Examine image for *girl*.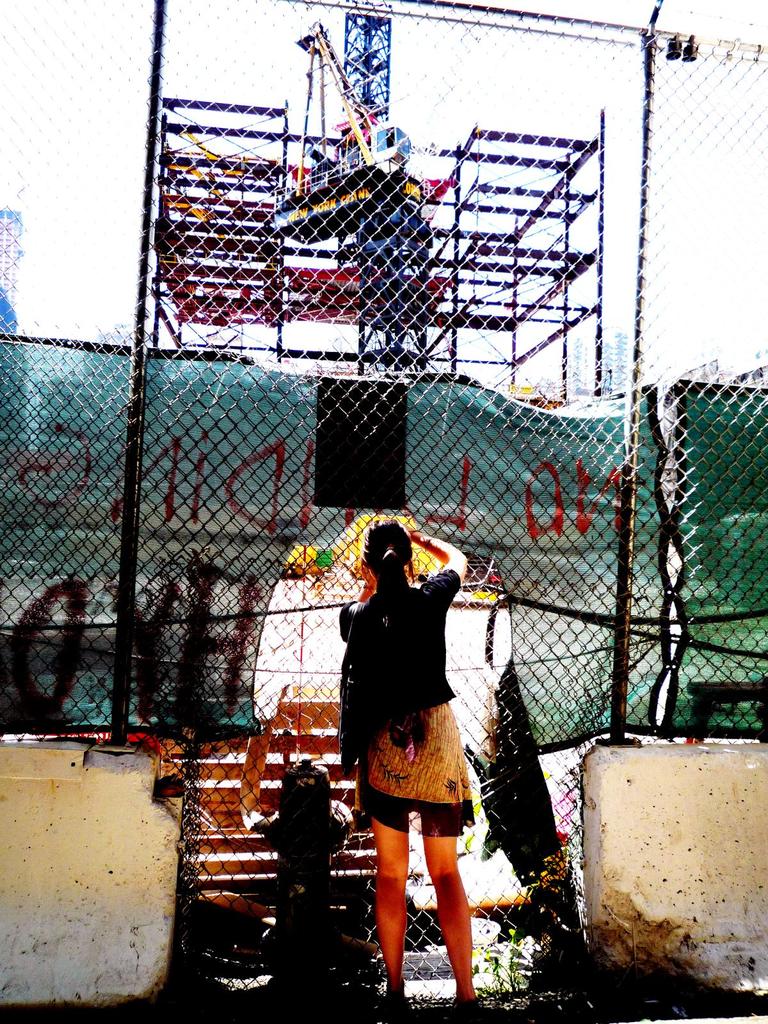
Examination result: (left=341, top=524, right=479, bottom=1023).
